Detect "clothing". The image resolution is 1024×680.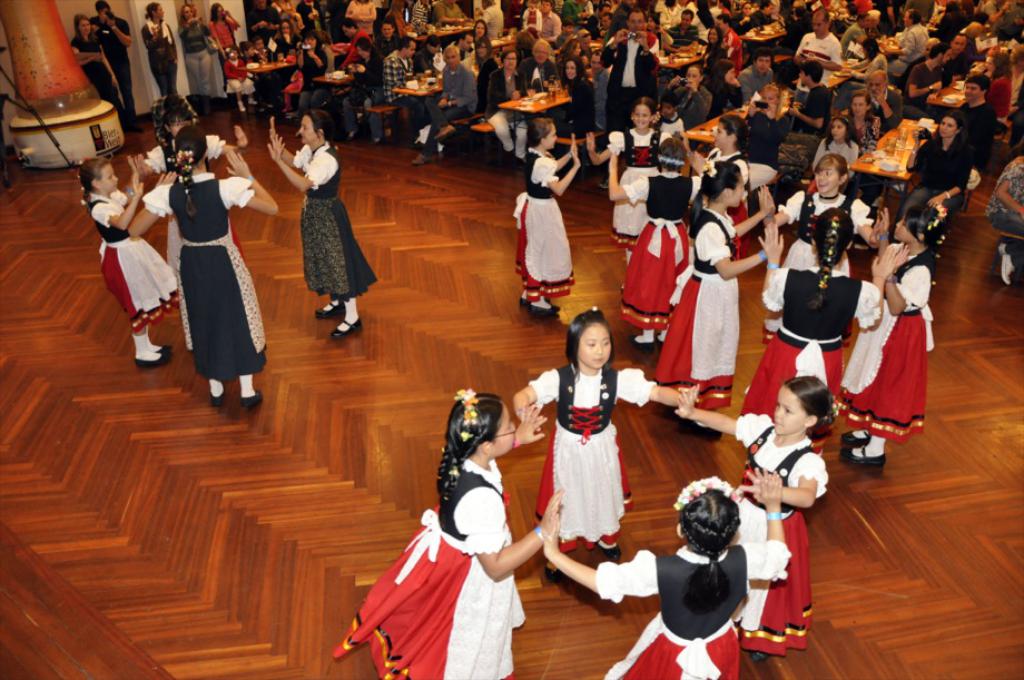
[292, 139, 378, 298].
